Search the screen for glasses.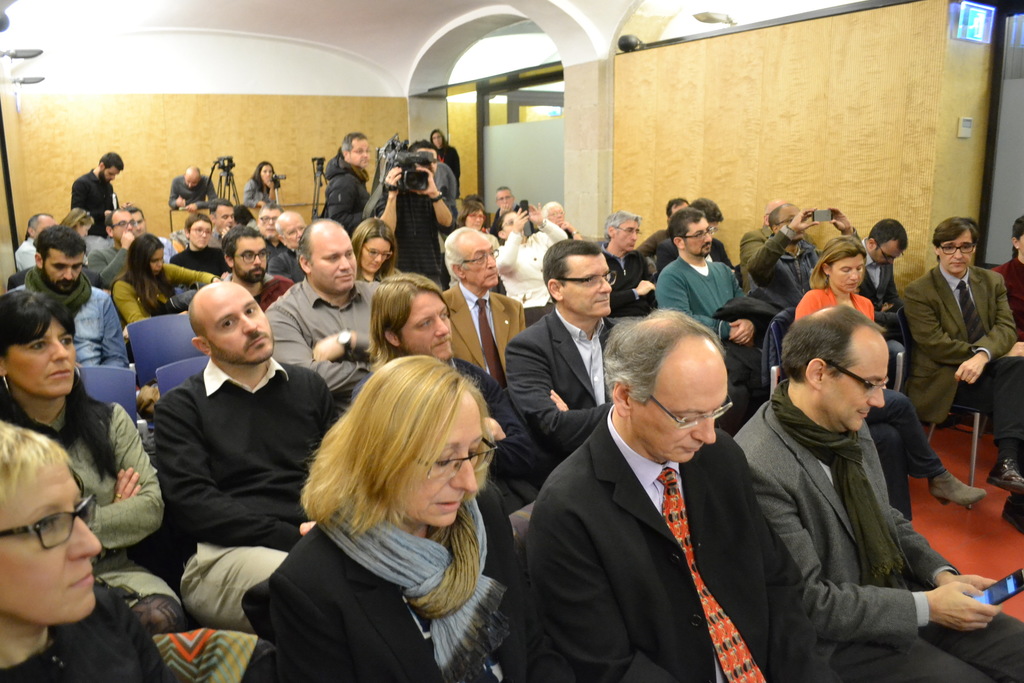
Found at 0 492 99 551.
